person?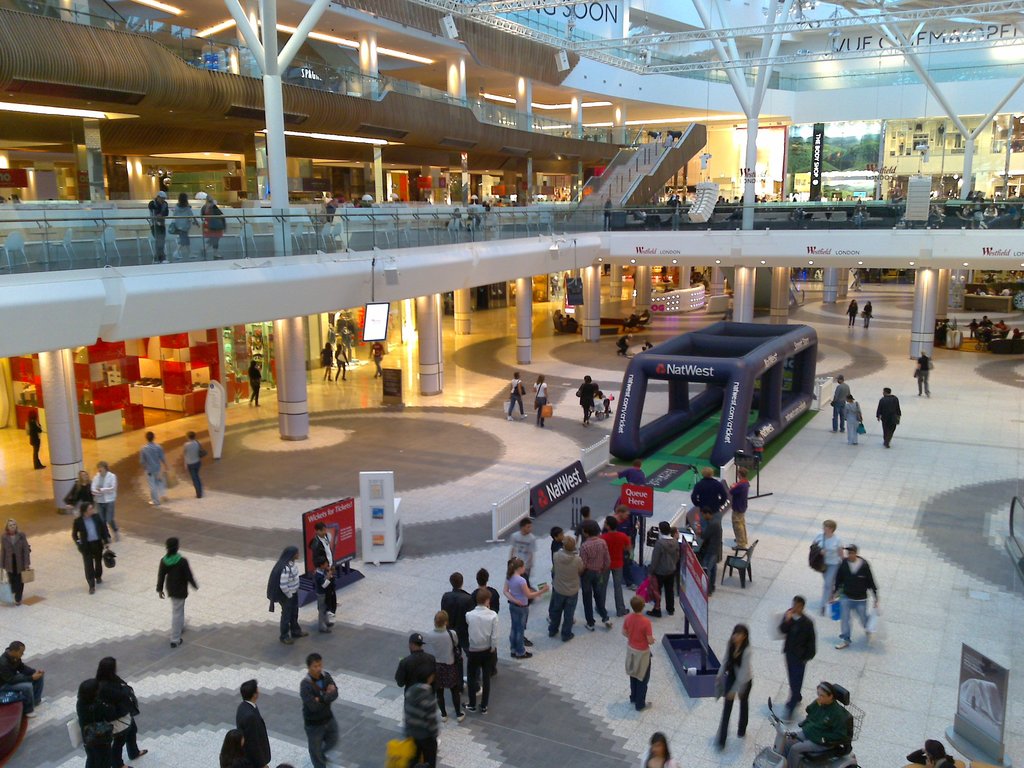
box=[72, 498, 110, 590]
